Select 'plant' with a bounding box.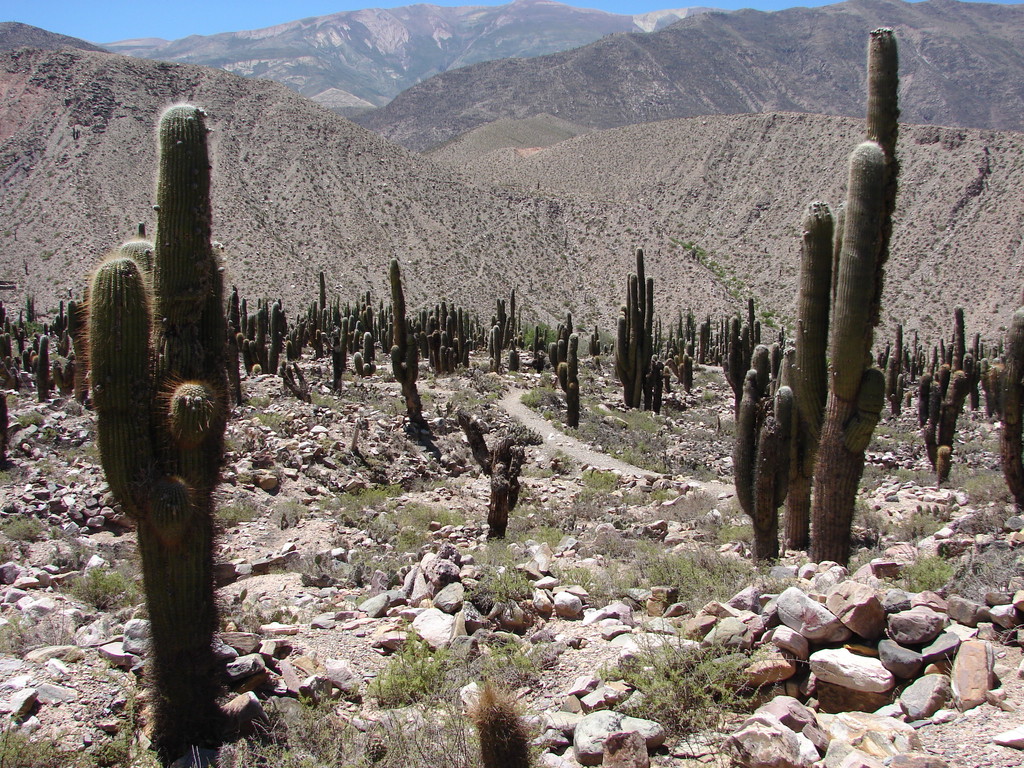
{"left": 6, "top": 611, "right": 39, "bottom": 661}.
